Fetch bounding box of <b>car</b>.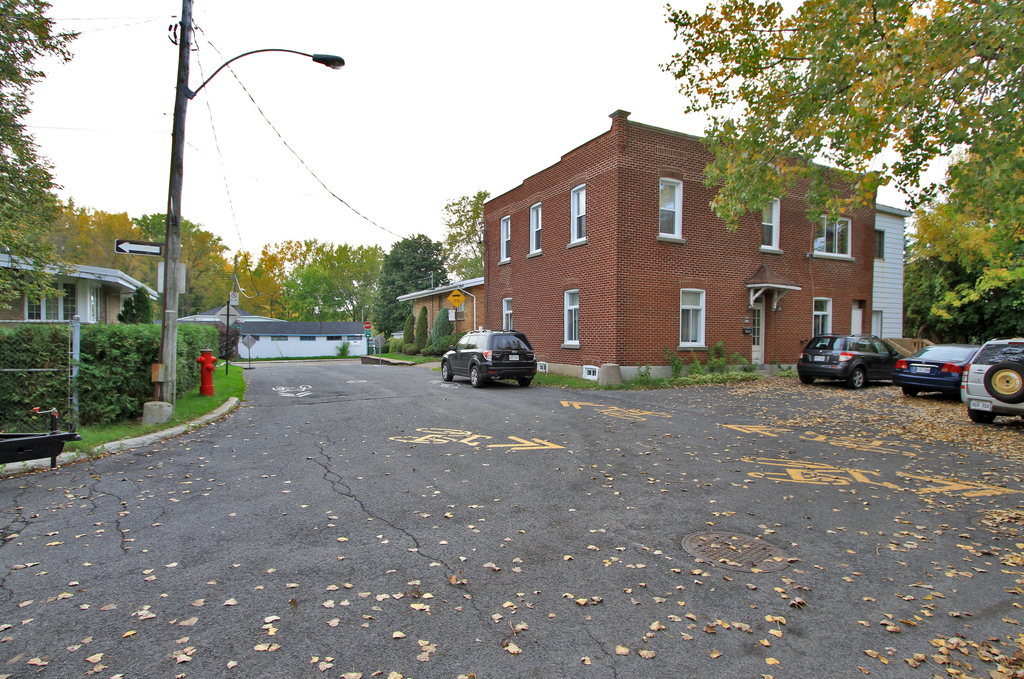
Bbox: (445, 317, 549, 384).
